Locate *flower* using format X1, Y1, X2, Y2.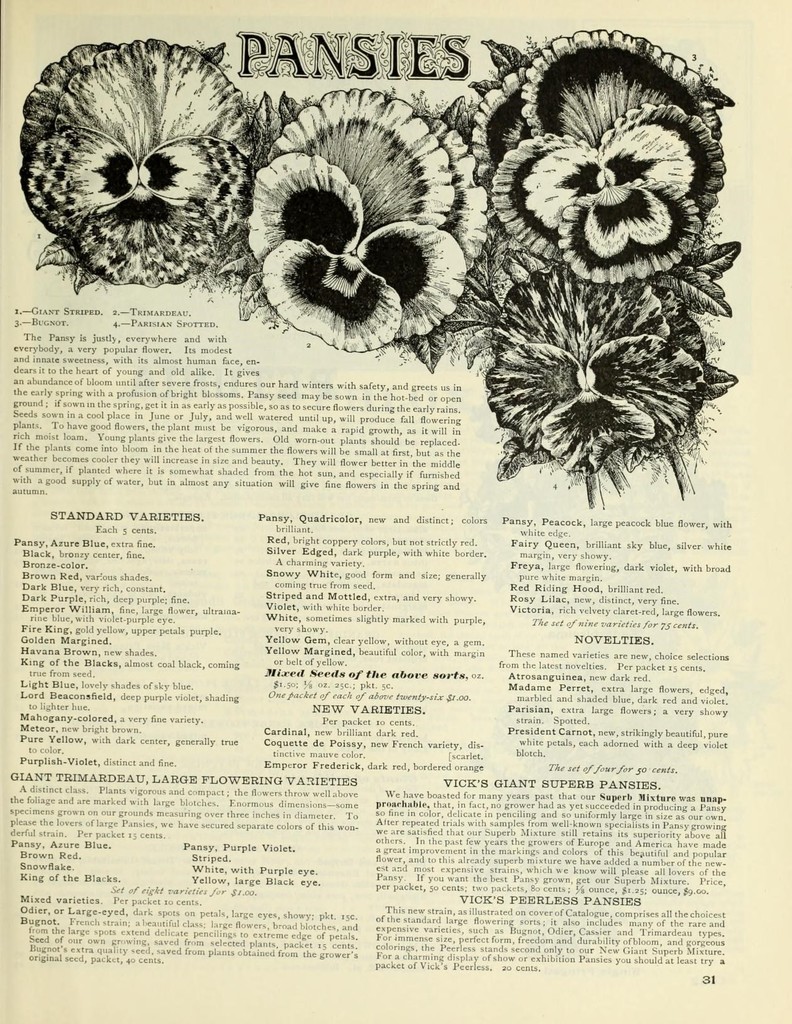
487, 277, 714, 469.
